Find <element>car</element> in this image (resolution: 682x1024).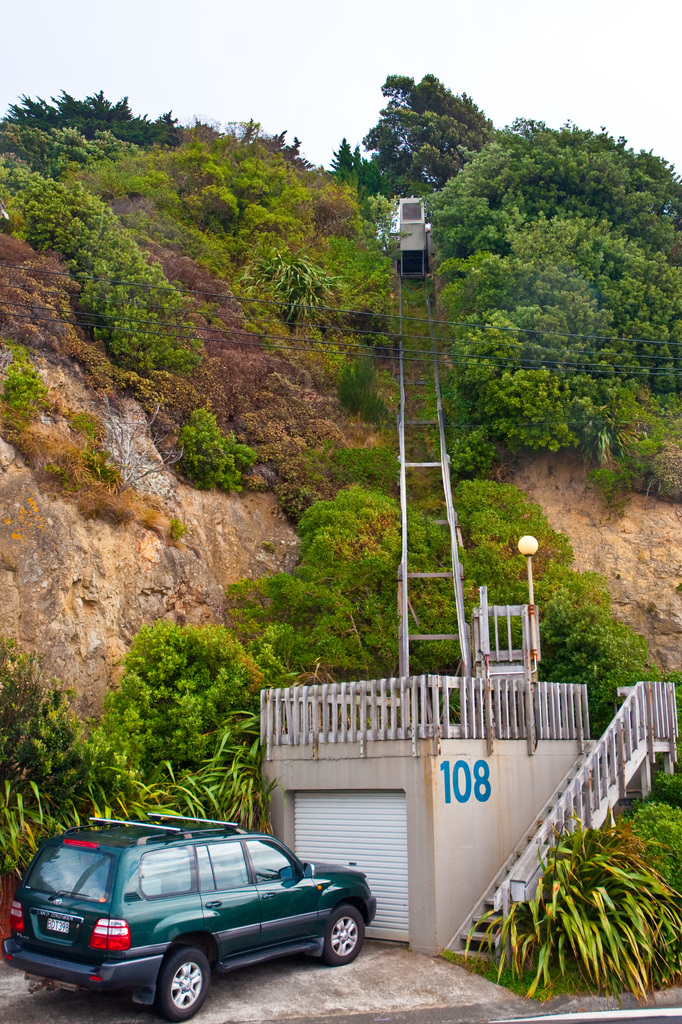
box(10, 830, 366, 1016).
